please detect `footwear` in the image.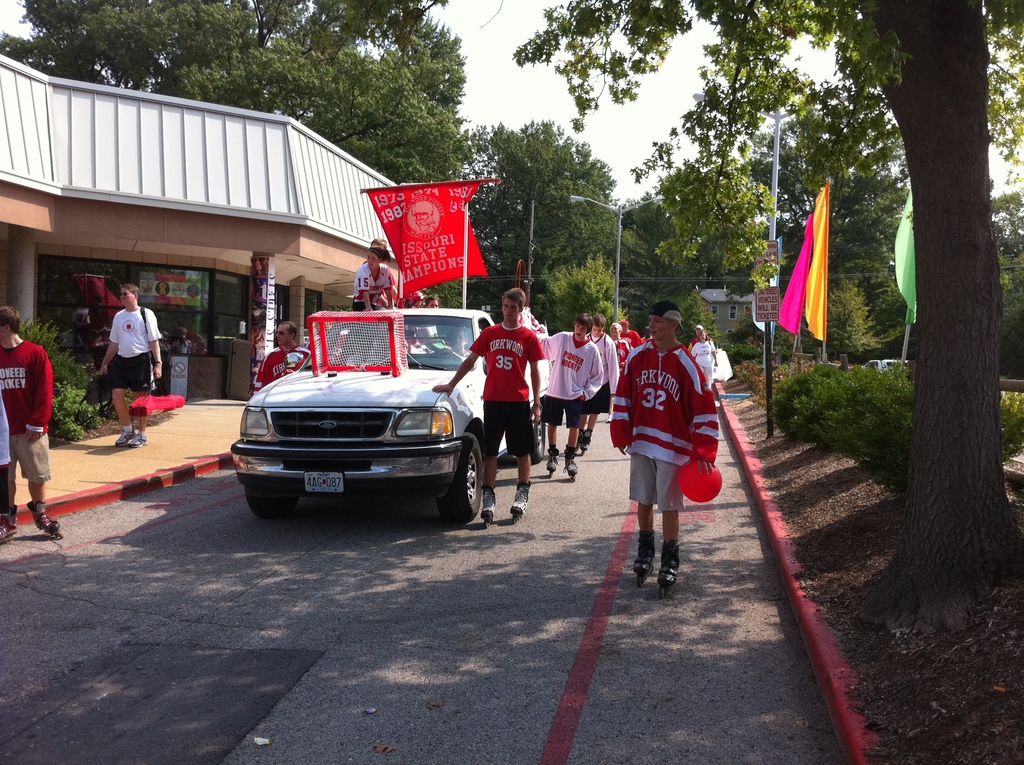
(564, 443, 580, 484).
